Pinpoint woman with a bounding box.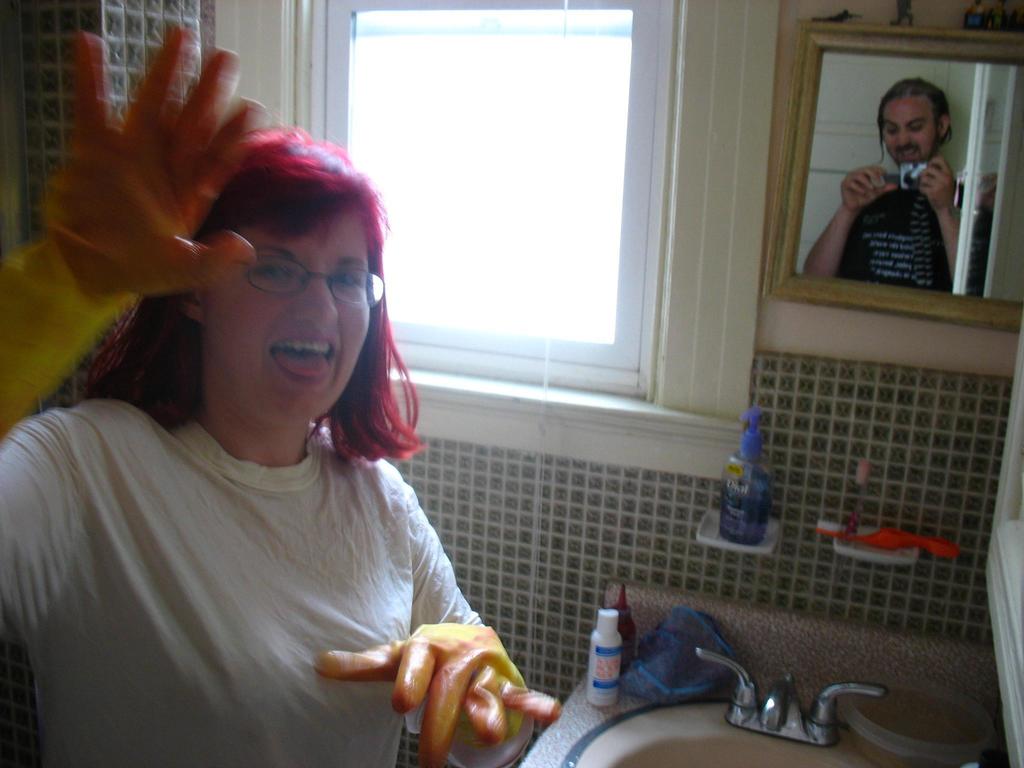
29 92 568 766.
